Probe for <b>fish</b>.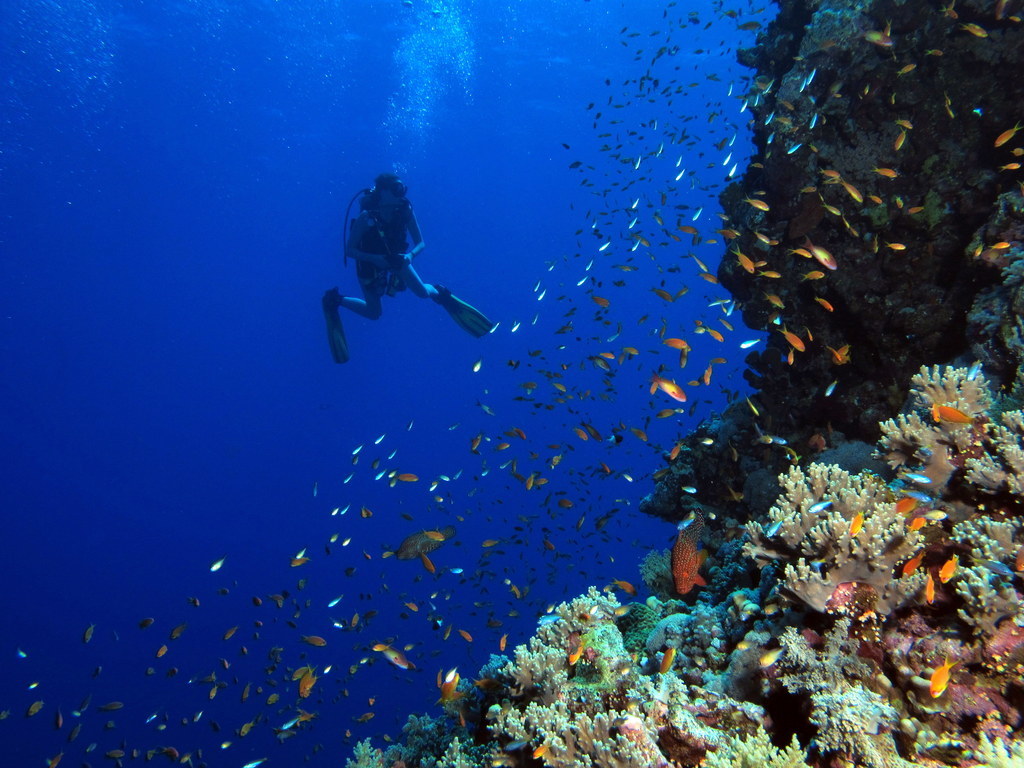
Probe result: [663, 338, 688, 354].
